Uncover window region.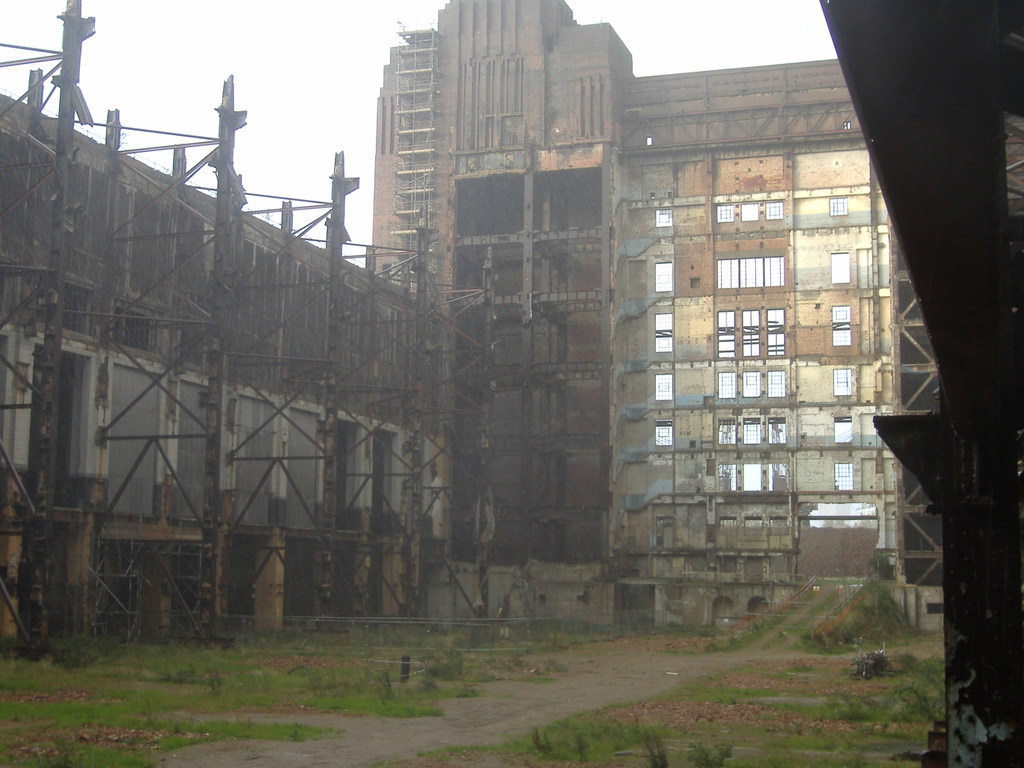
Uncovered: (left=772, top=419, right=787, bottom=442).
